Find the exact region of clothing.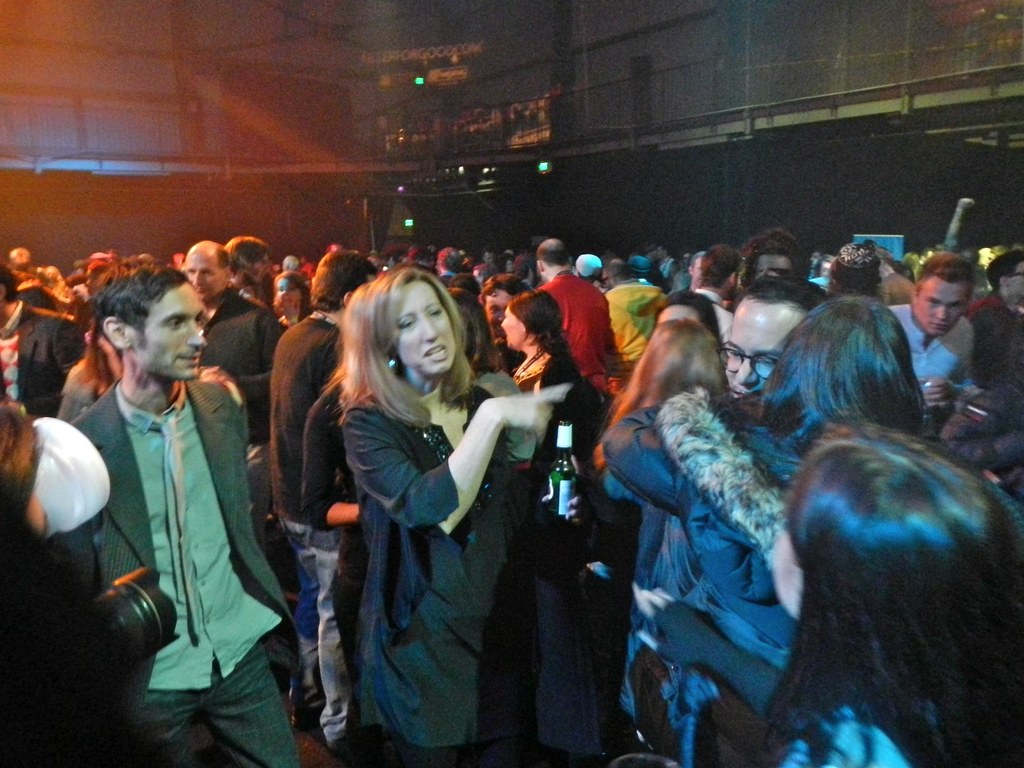
Exact region: {"x1": 883, "y1": 305, "x2": 976, "y2": 390}.
